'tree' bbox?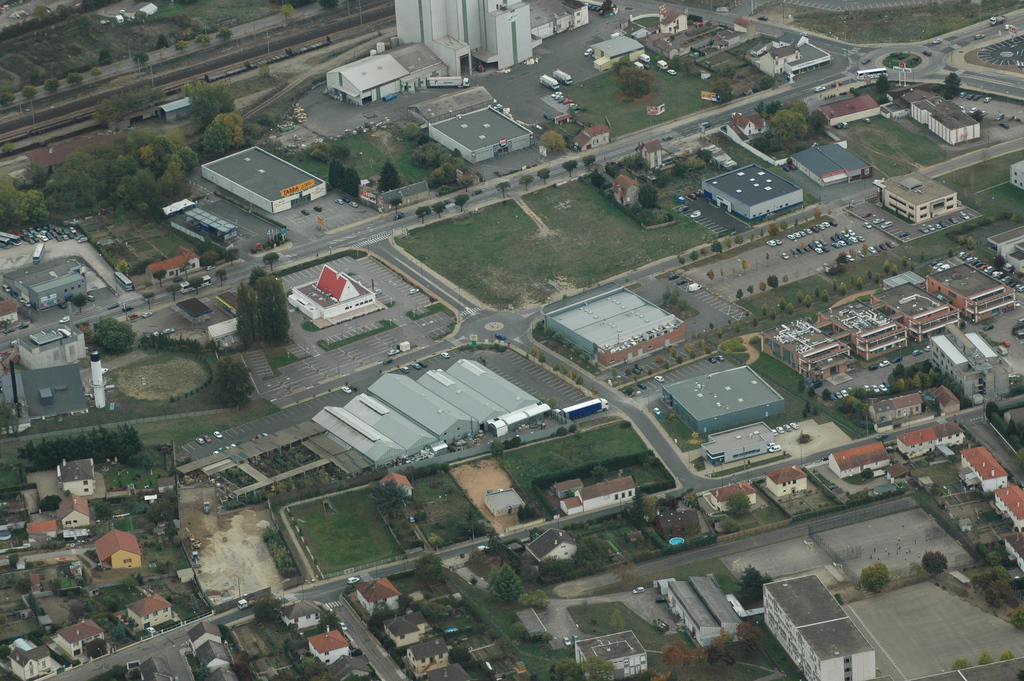
{"x1": 858, "y1": 561, "x2": 892, "y2": 596}
